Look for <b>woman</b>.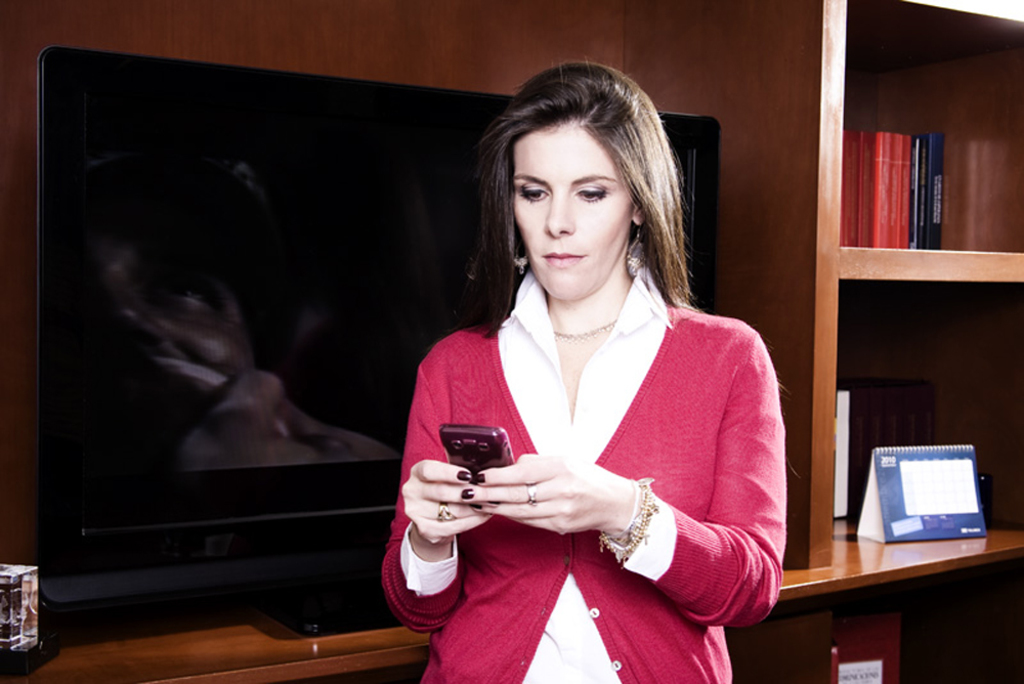
Found: <region>370, 72, 796, 667</region>.
